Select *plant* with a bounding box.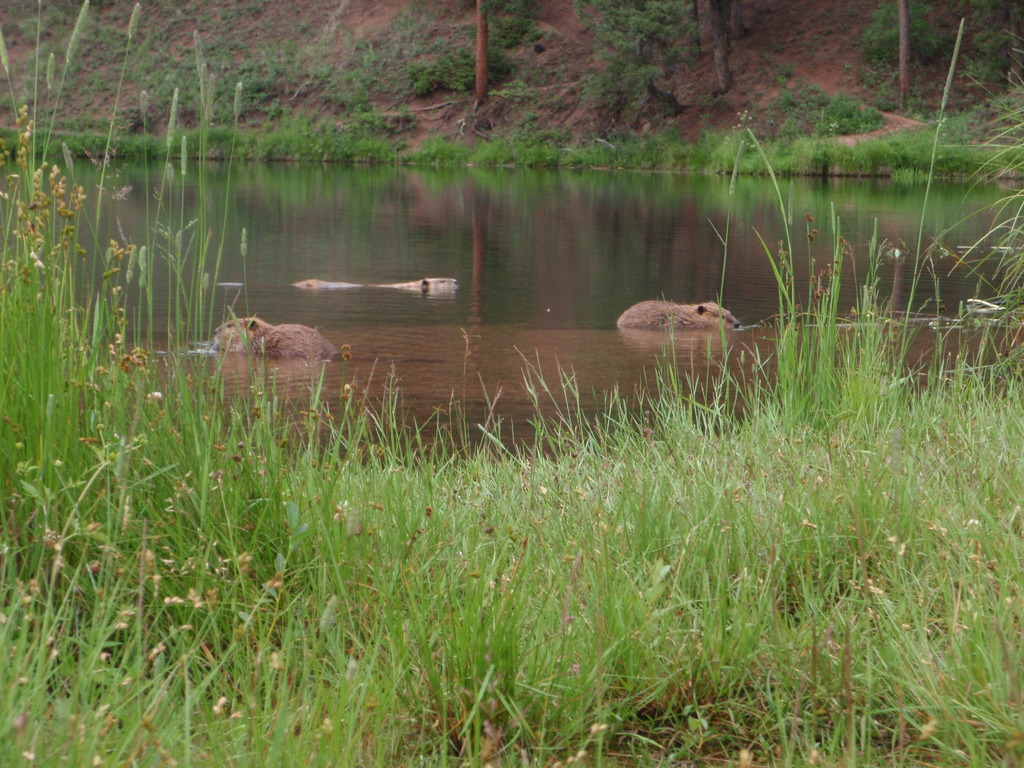
bbox=(845, 53, 914, 93).
